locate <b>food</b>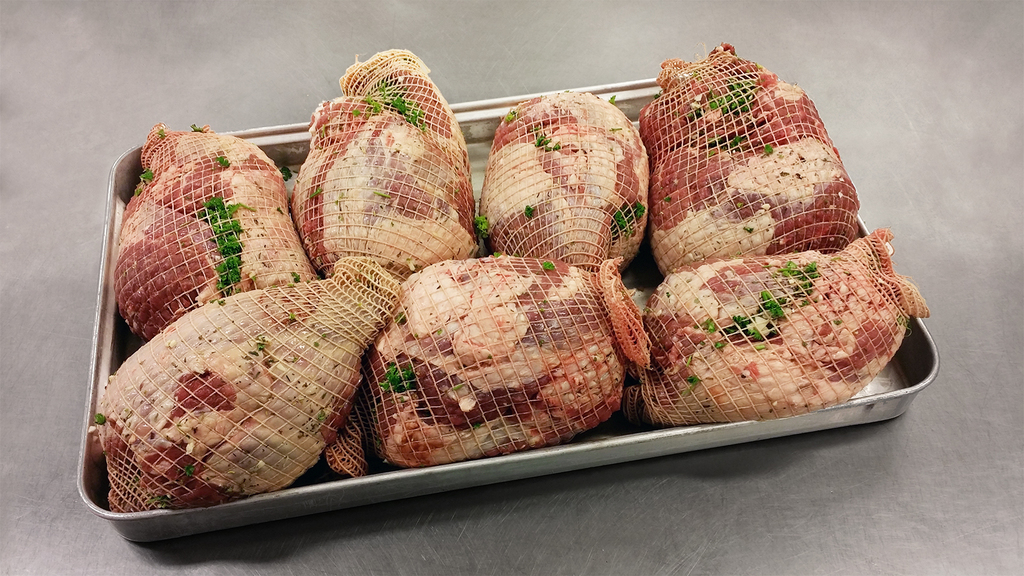
bbox=(288, 47, 482, 280)
